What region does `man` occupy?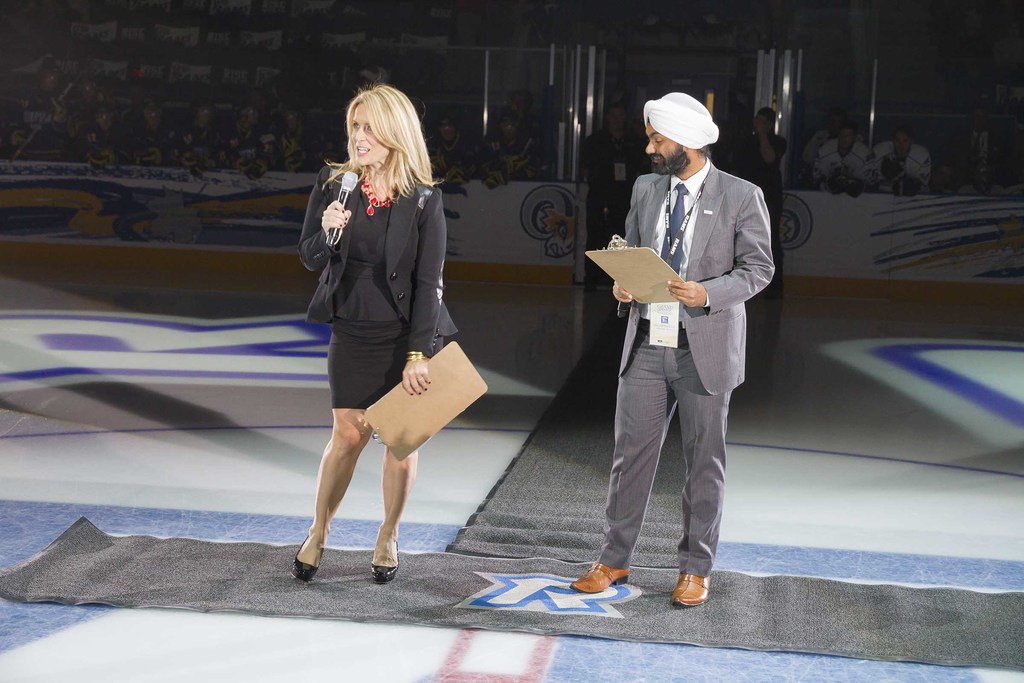
left=875, top=127, right=929, bottom=188.
